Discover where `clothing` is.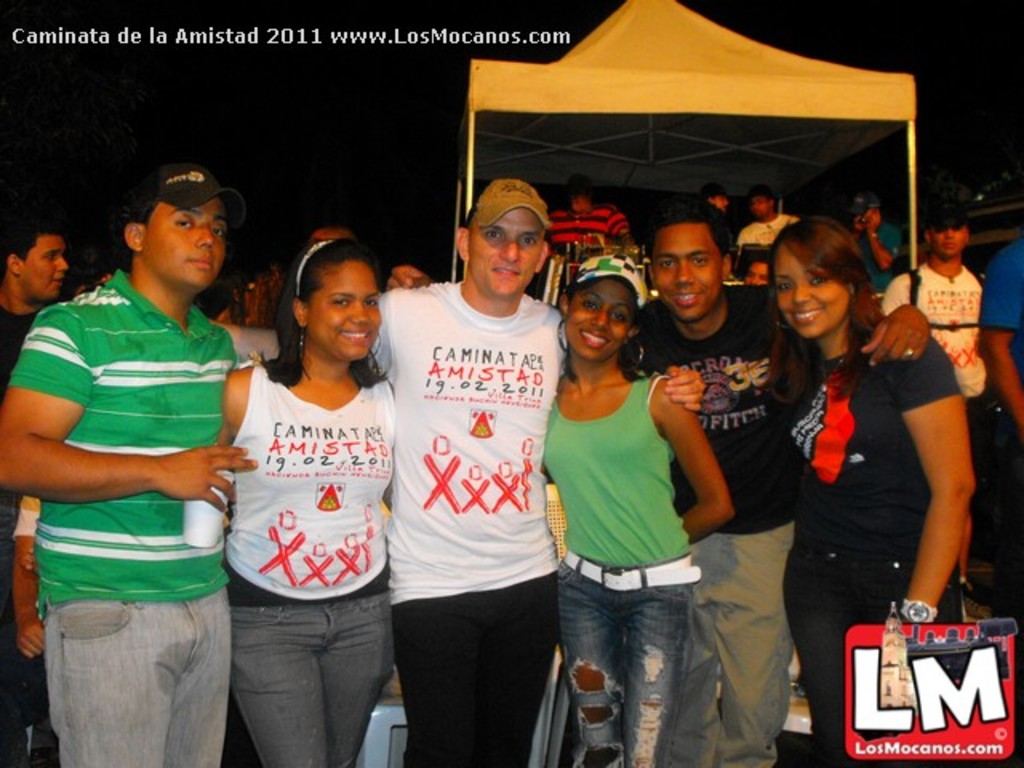
Discovered at box(350, 285, 581, 766).
